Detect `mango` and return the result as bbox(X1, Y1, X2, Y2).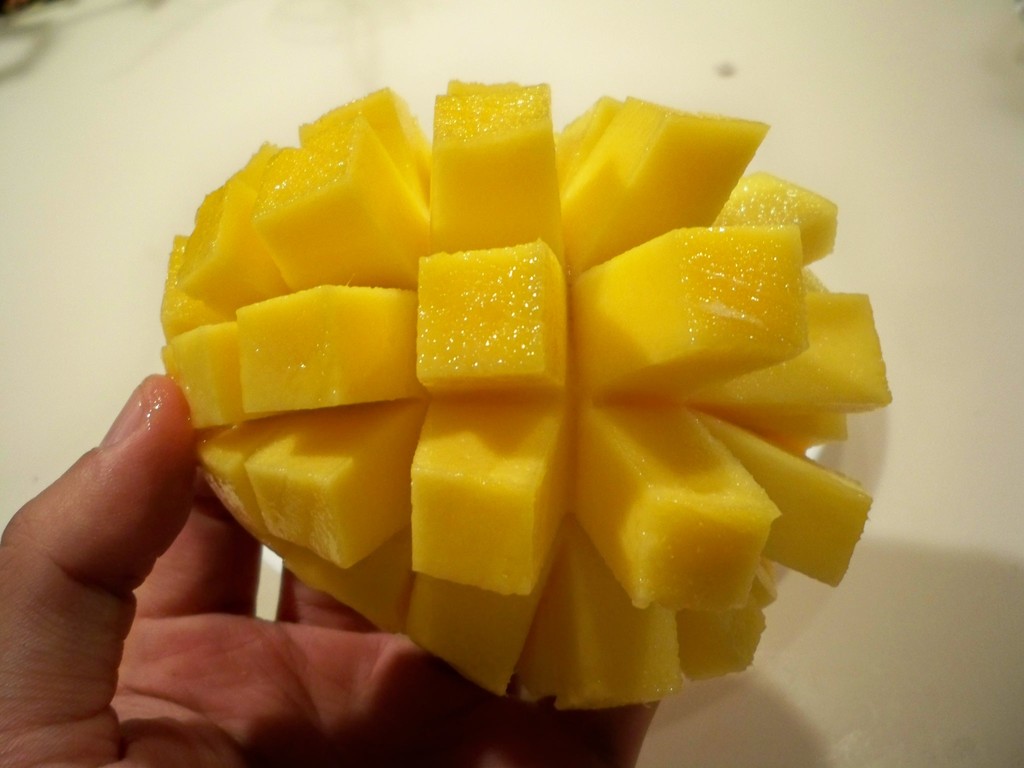
bbox(159, 81, 892, 707).
